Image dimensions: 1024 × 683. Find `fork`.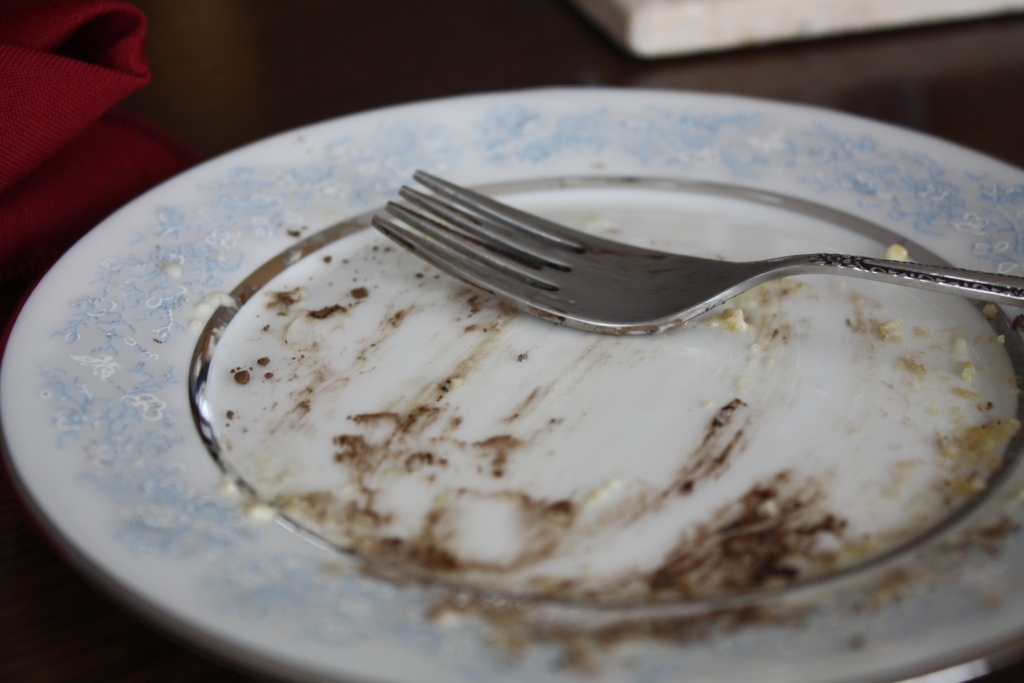
(320,172,998,357).
